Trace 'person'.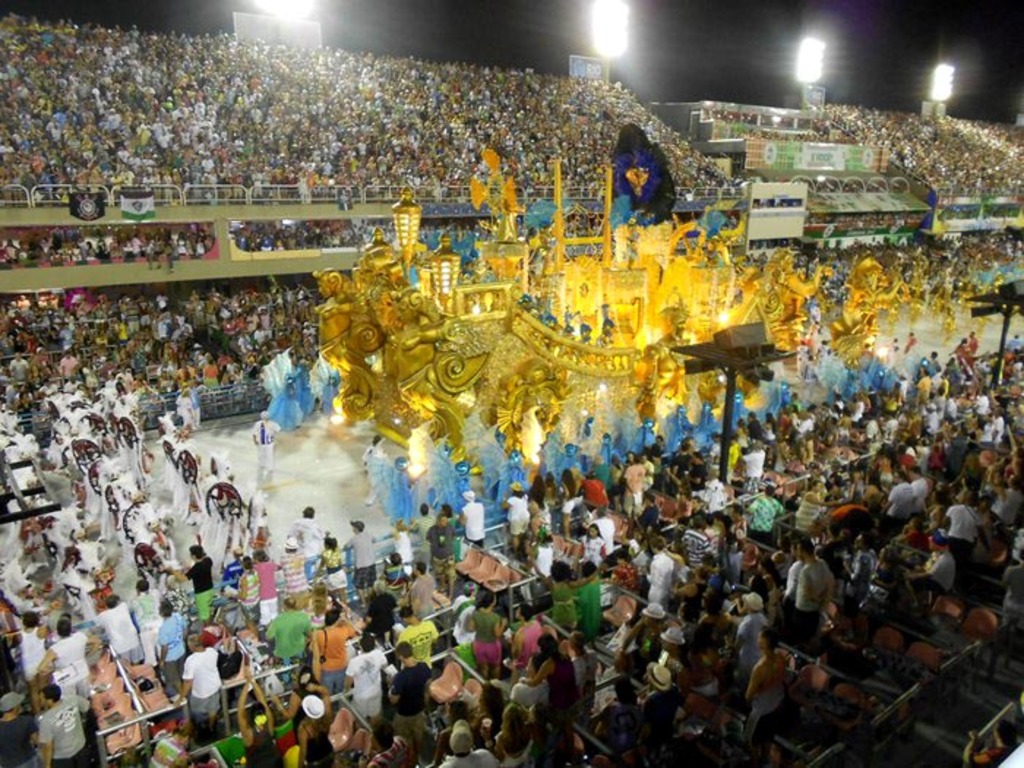
Traced to [164,629,228,759].
